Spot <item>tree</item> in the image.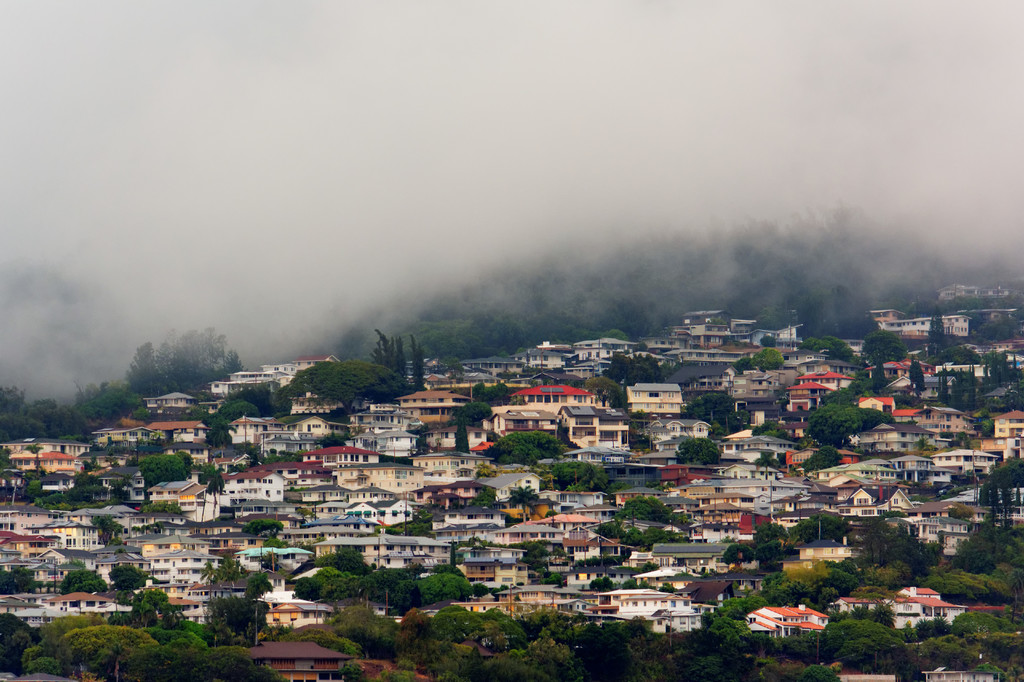
<item>tree</item> found at box(719, 550, 752, 563).
